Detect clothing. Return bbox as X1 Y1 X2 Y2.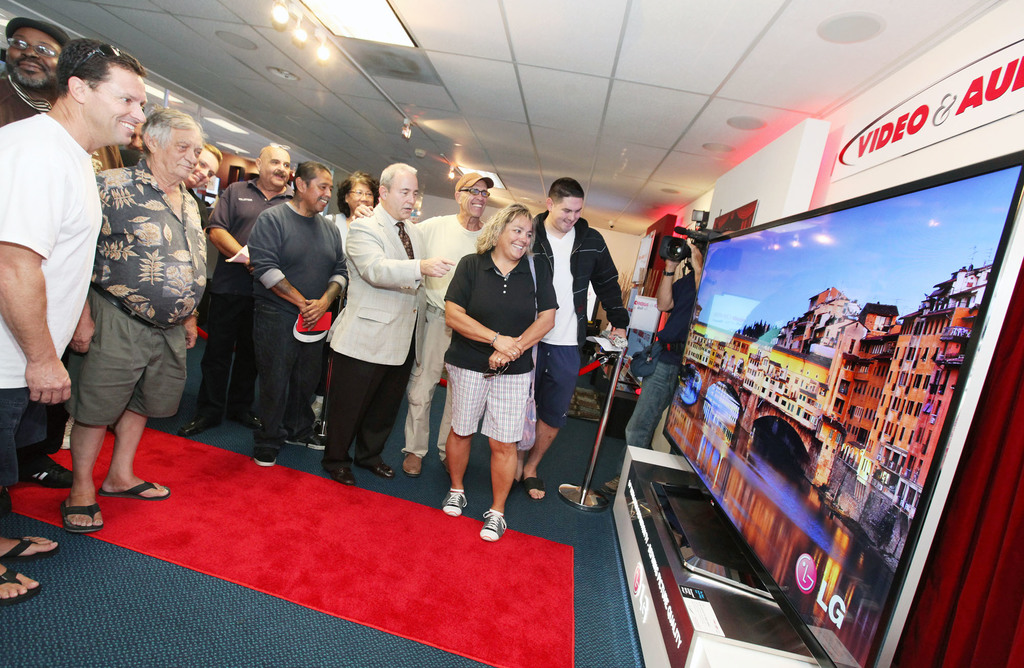
244 204 344 452.
